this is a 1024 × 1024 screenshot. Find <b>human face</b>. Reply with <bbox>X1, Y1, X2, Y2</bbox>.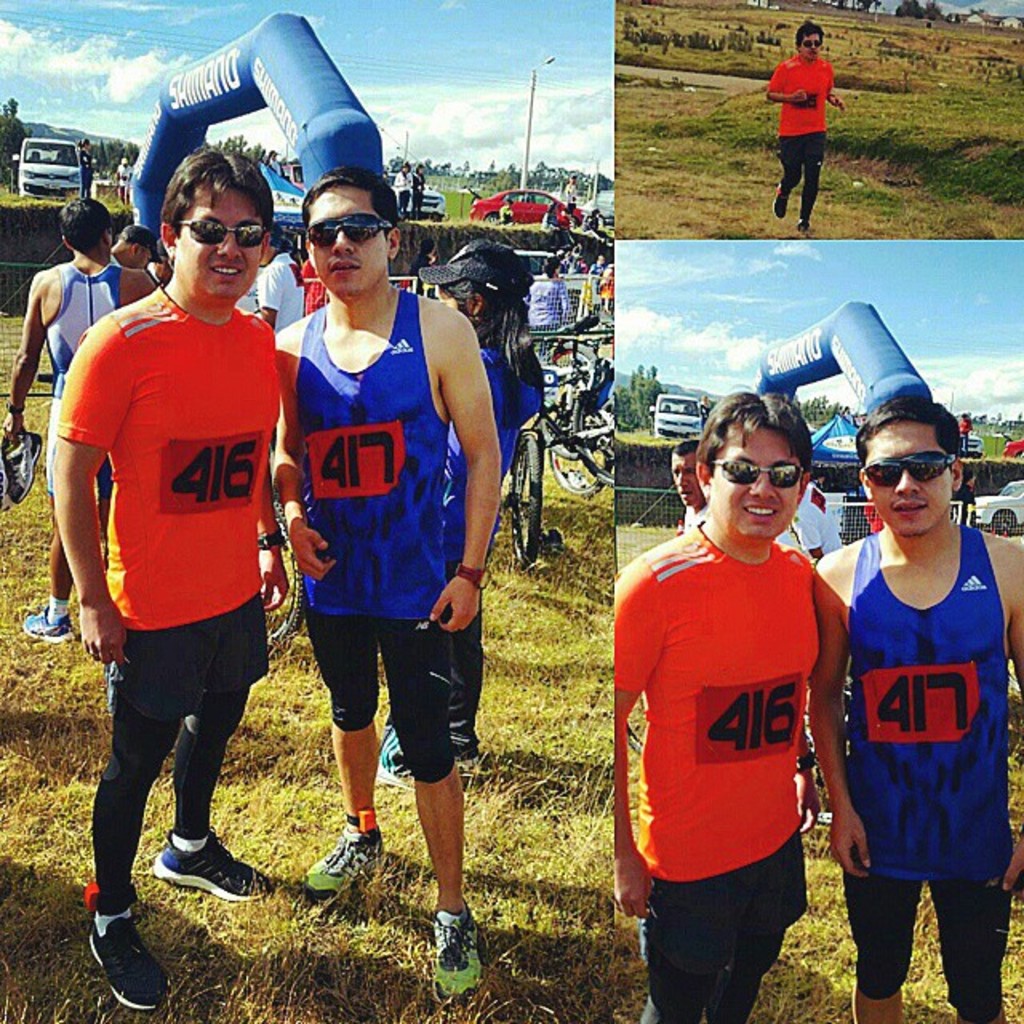
<bbox>802, 30, 822, 61</bbox>.
